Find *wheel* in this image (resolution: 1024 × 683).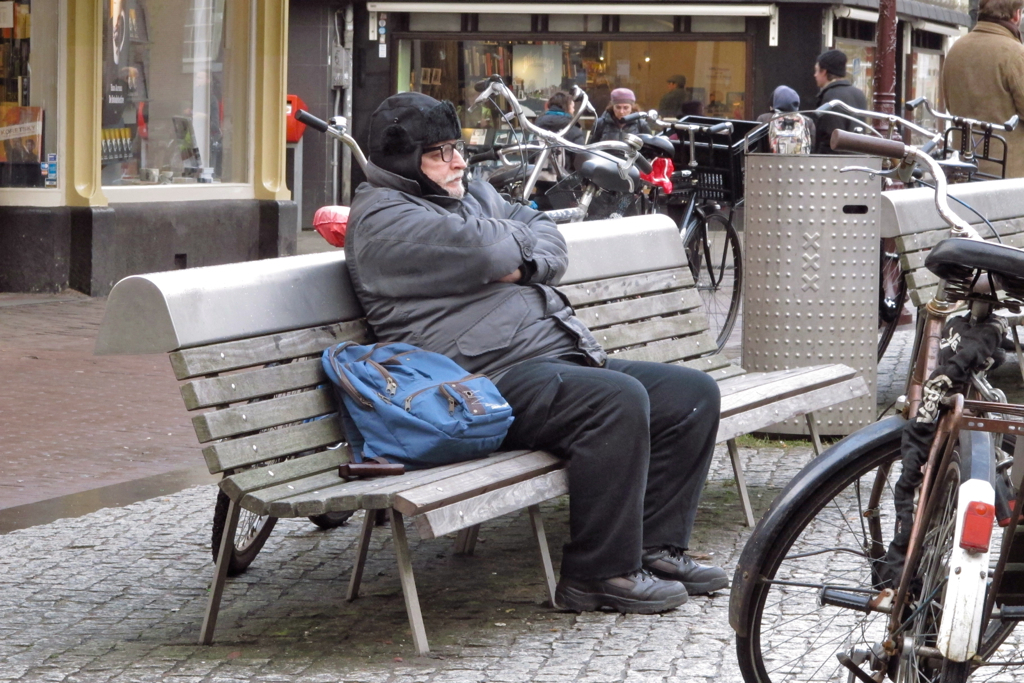
876, 228, 913, 368.
